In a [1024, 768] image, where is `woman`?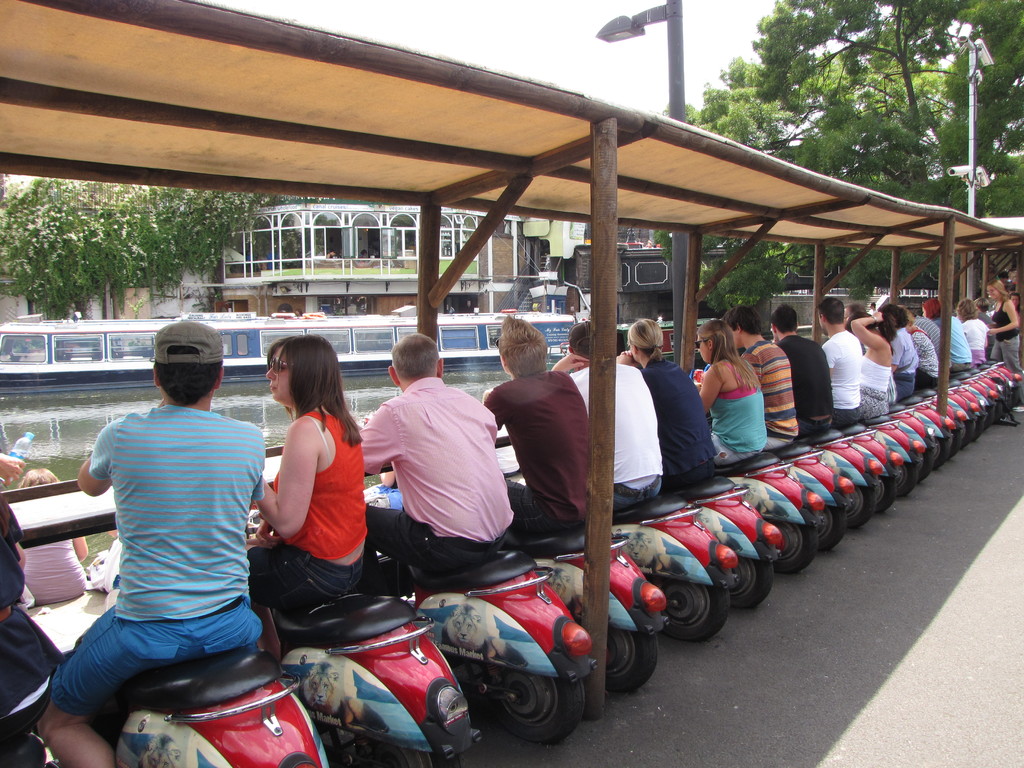
select_region(904, 308, 938, 401).
